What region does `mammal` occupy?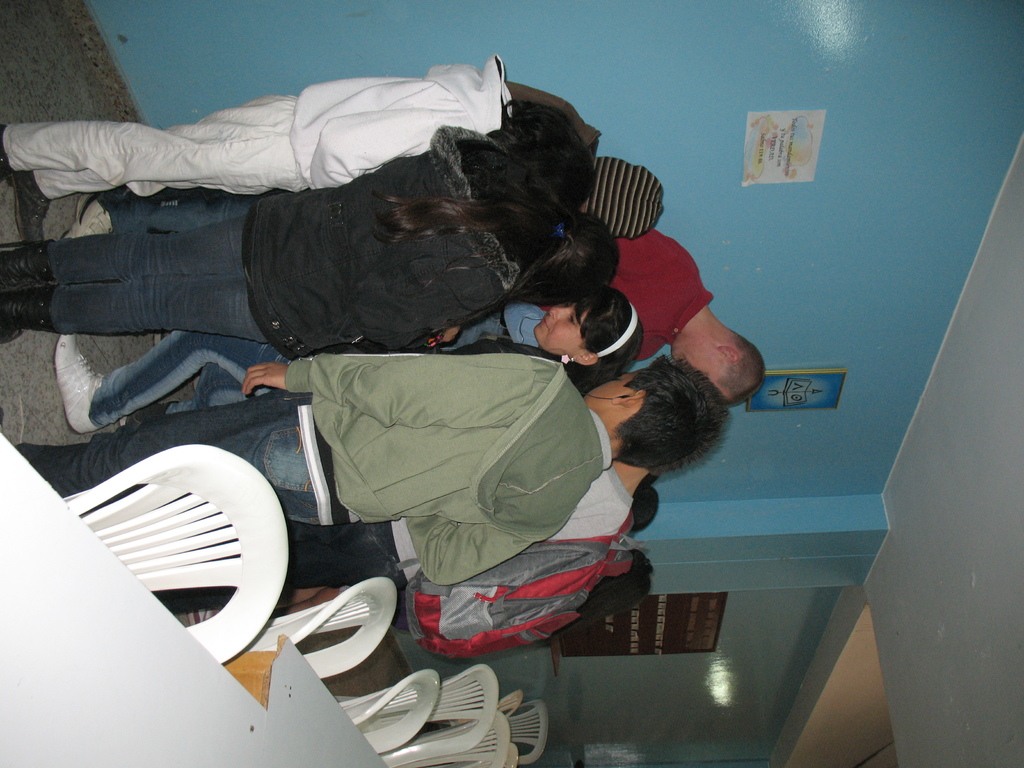
{"left": 154, "top": 351, "right": 731, "bottom": 599}.
